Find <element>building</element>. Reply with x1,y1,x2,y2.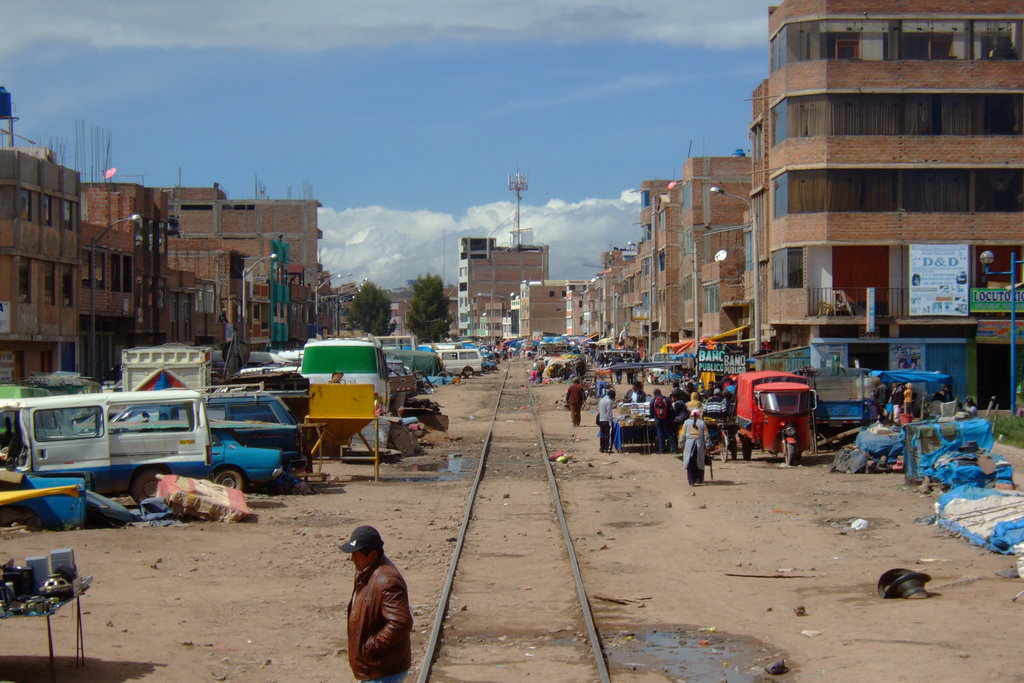
513,276,586,338.
